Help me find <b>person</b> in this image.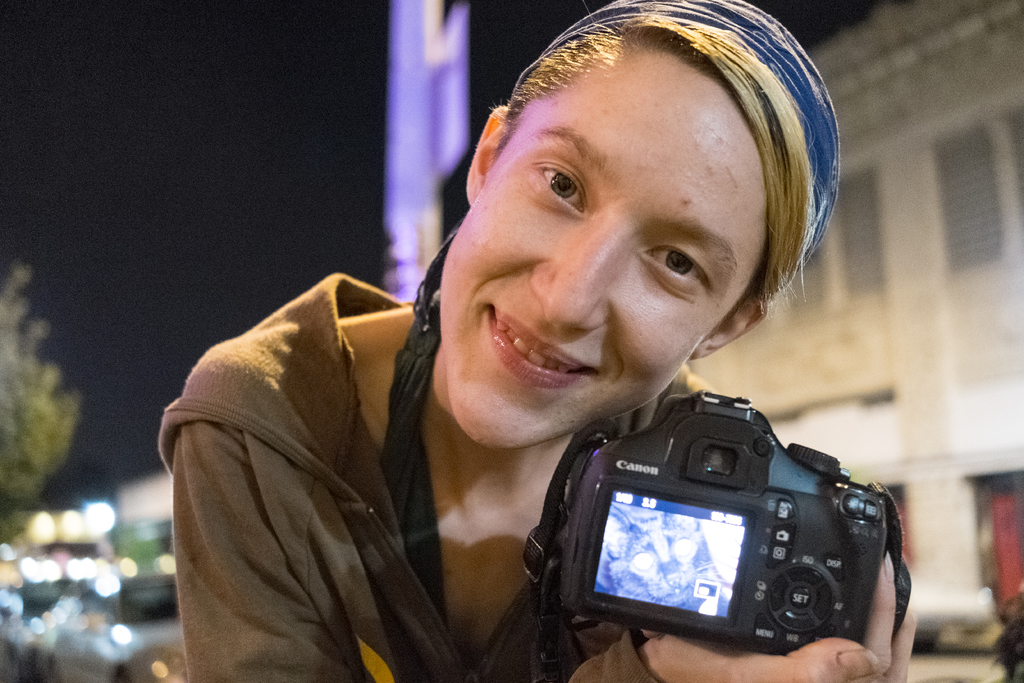
Found it: 224 21 904 682.
